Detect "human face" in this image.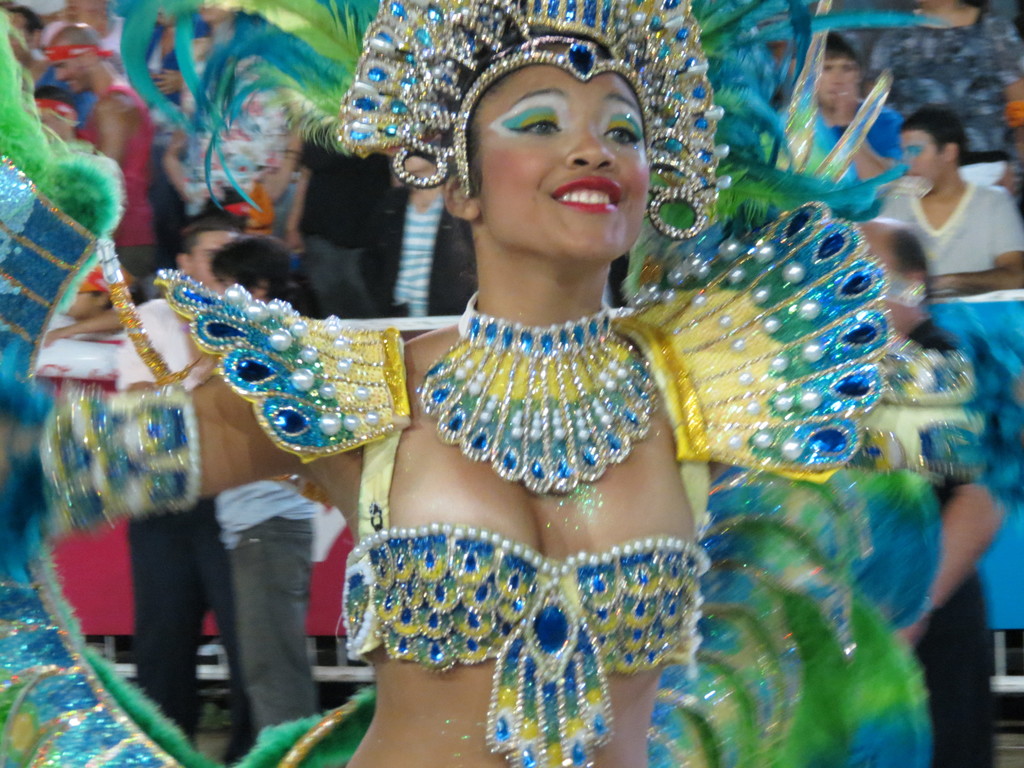
Detection: [x1=52, y1=60, x2=90, y2=94].
